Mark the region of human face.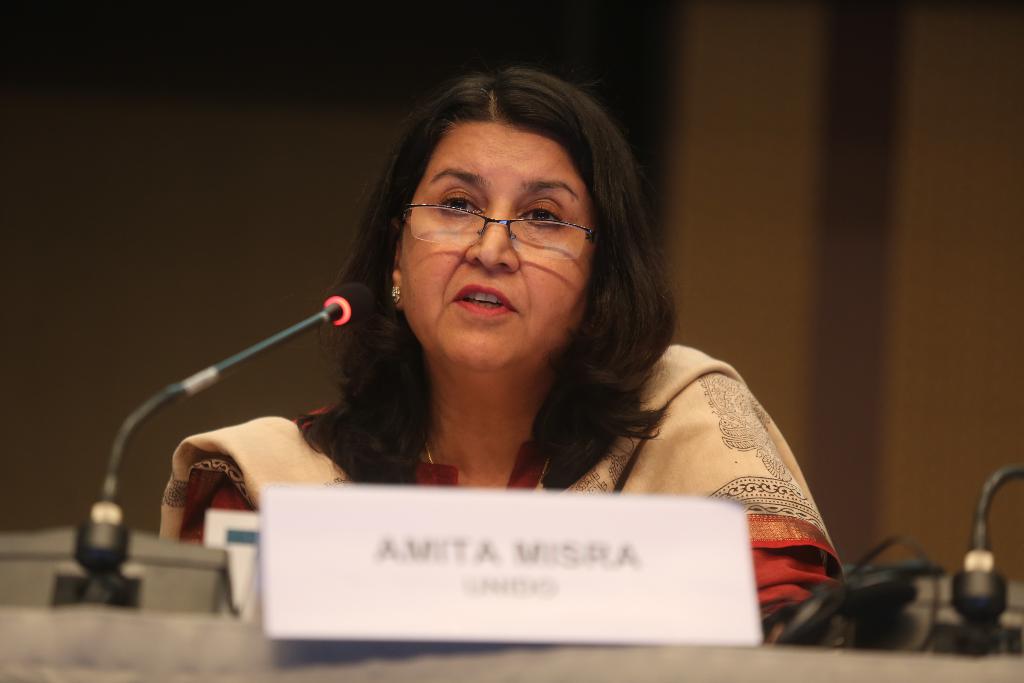
Region: box=[397, 120, 595, 368].
